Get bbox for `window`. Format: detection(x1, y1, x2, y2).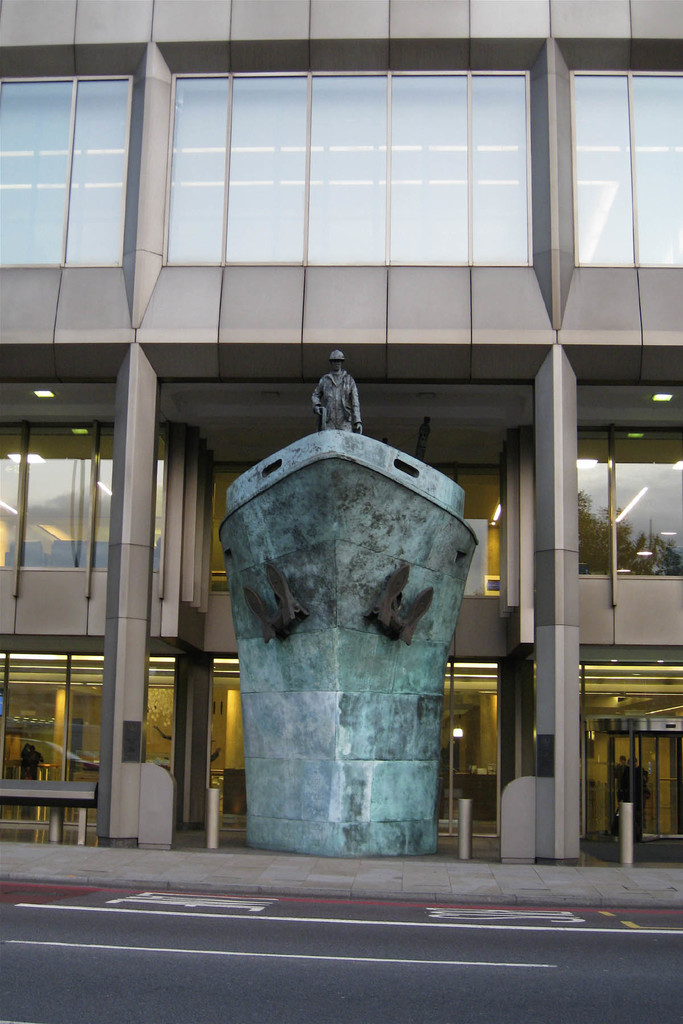
detection(579, 381, 682, 865).
